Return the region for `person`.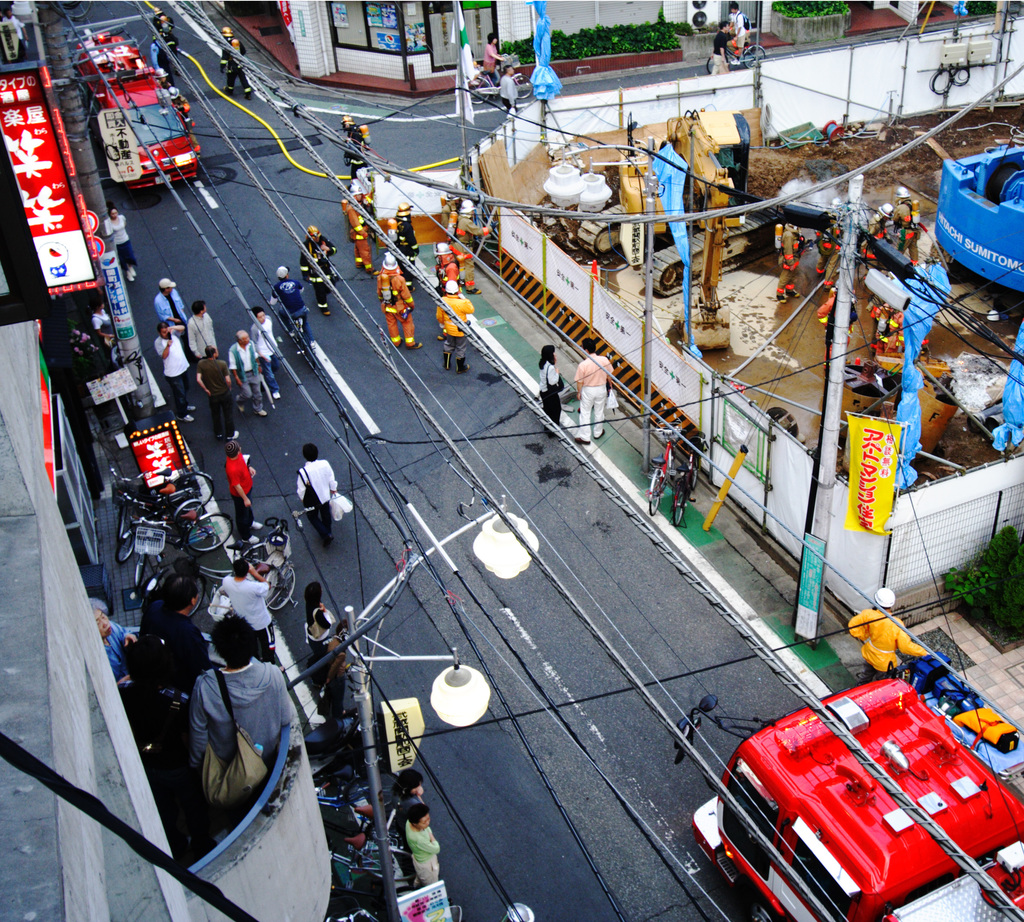
<region>299, 581, 340, 725</region>.
